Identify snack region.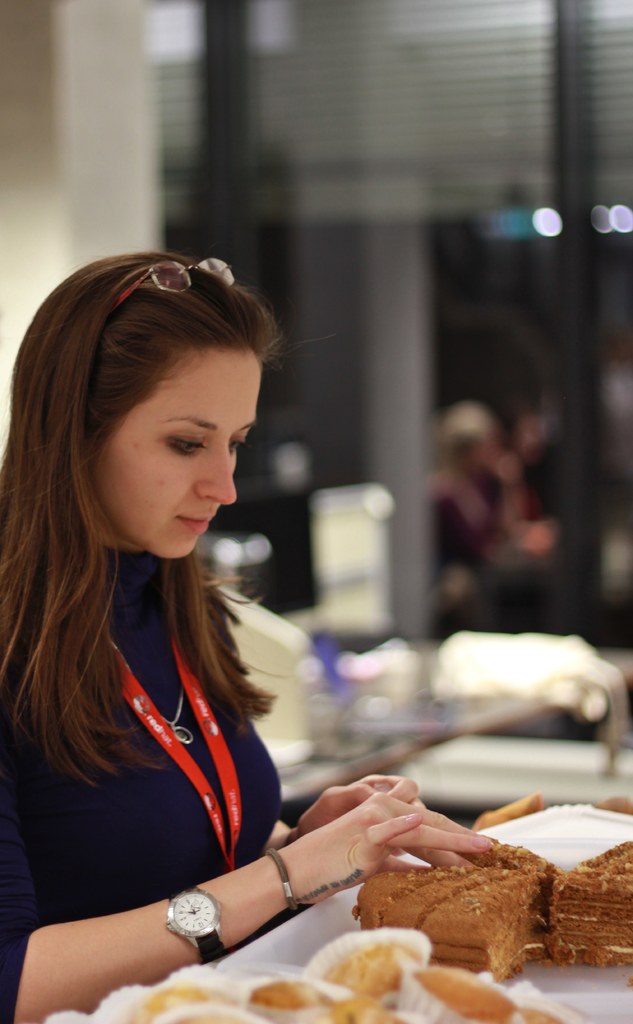
Region: 539/839/632/970.
